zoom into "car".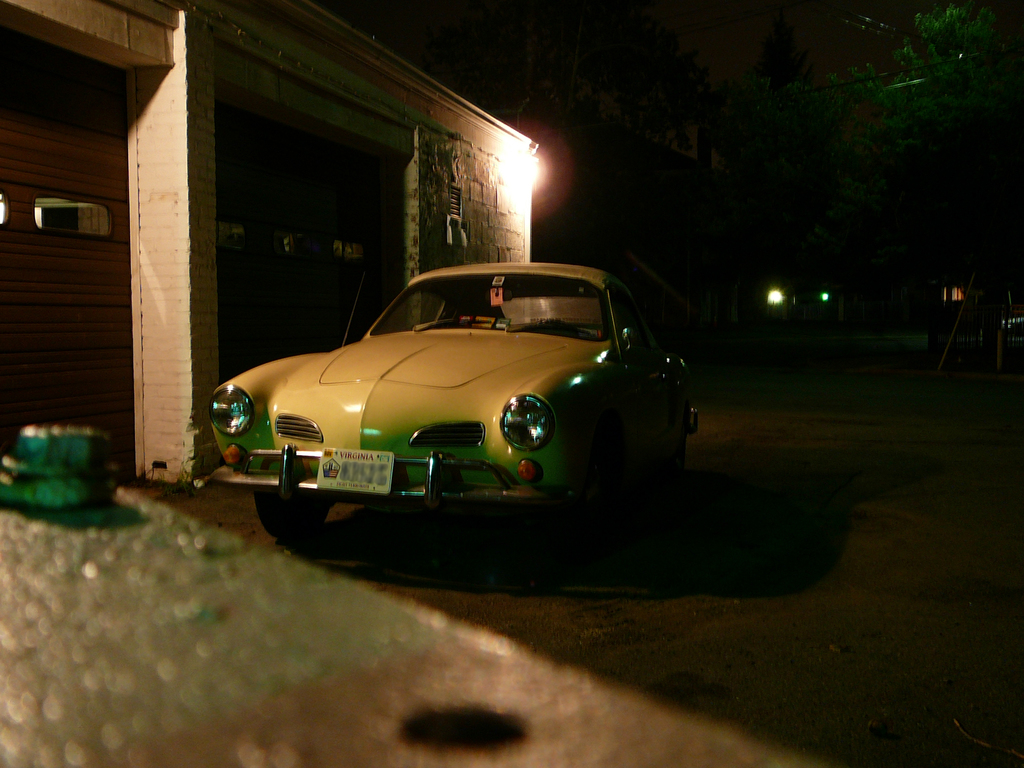
Zoom target: <region>207, 260, 698, 547</region>.
